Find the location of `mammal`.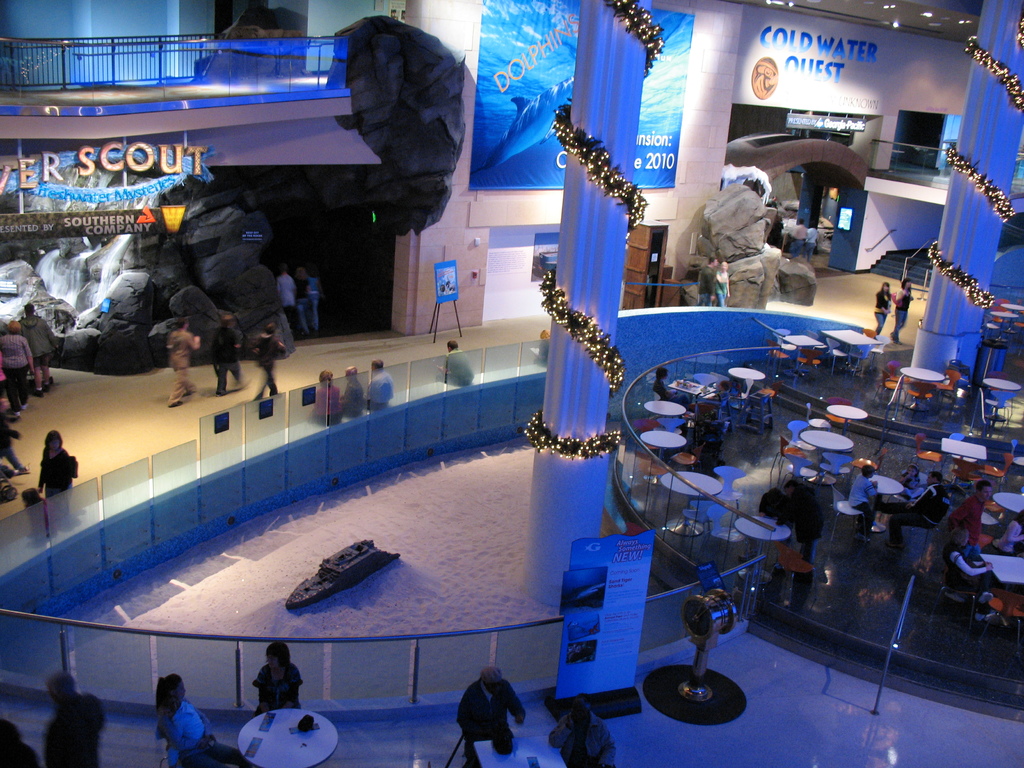
Location: <box>435,340,474,384</box>.
